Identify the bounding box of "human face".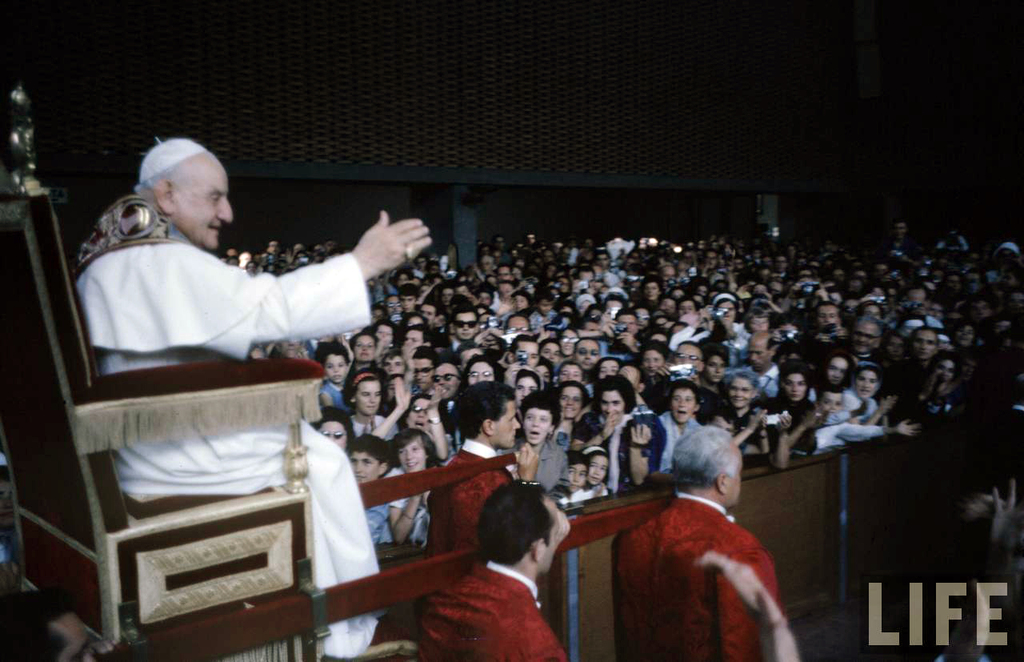
bbox=(728, 449, 743, 504).
